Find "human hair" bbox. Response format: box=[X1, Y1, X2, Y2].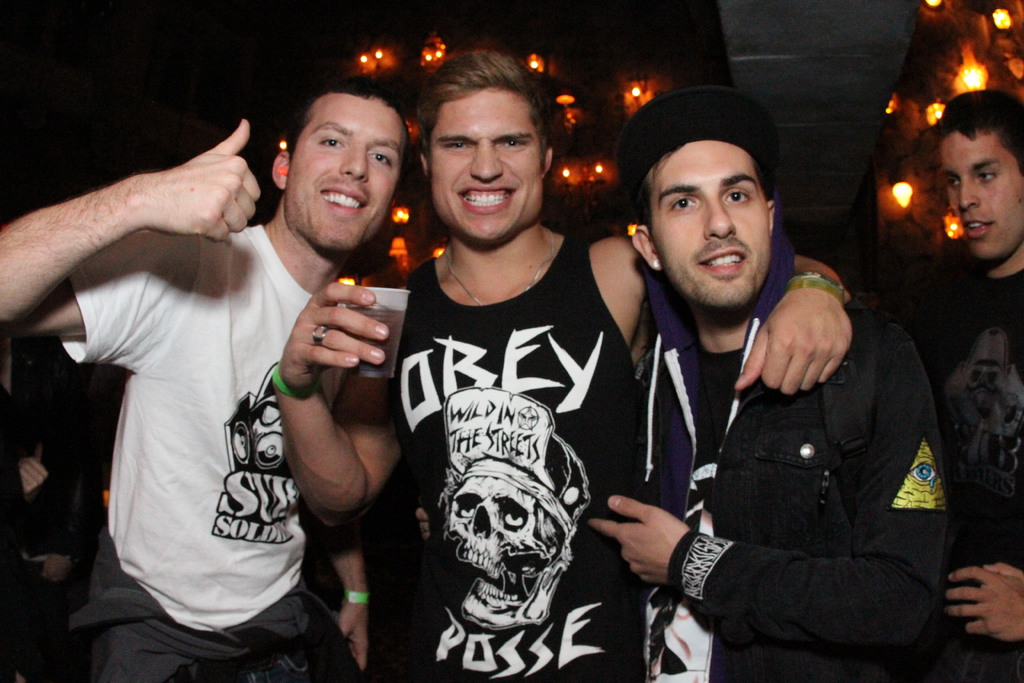
box=[413, 51, 560, 192].
